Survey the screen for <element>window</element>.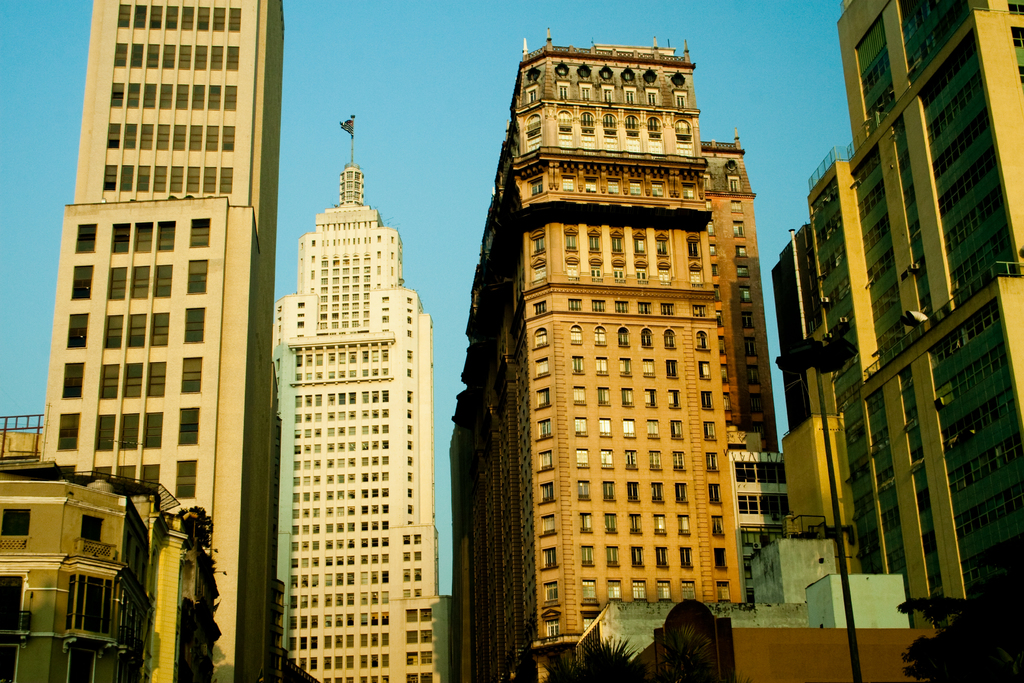
Survey found: <bbox>207, 127, 219, 153</bbox>.
